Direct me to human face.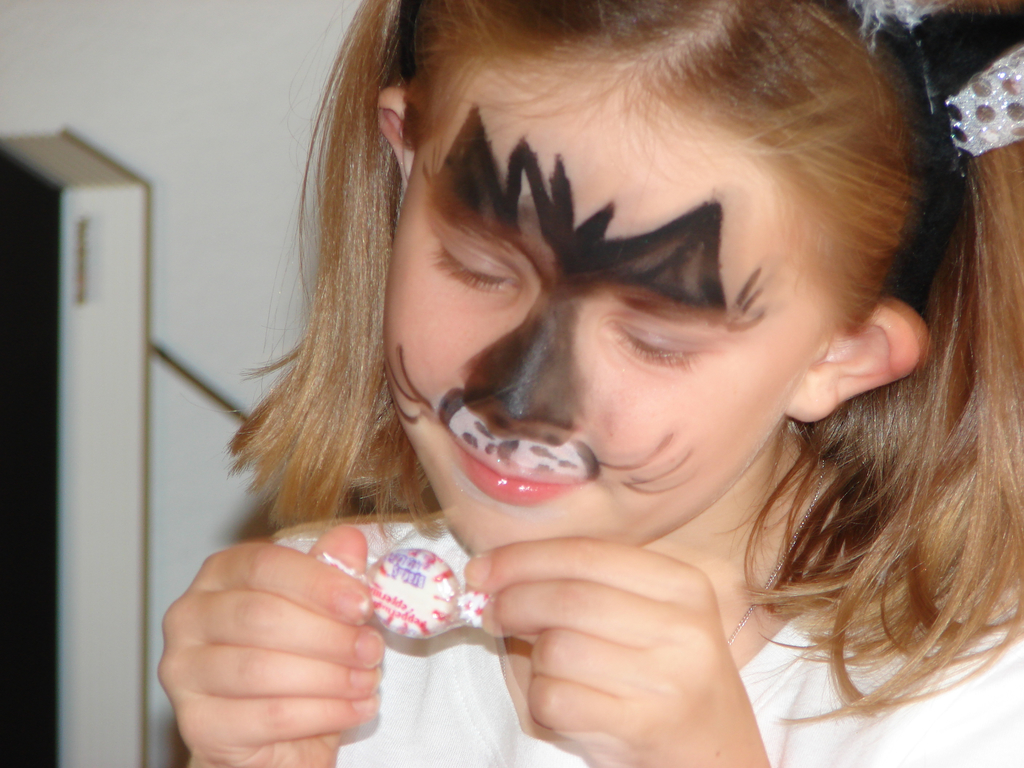
Direction: rect(382, 59, 851, 552).
